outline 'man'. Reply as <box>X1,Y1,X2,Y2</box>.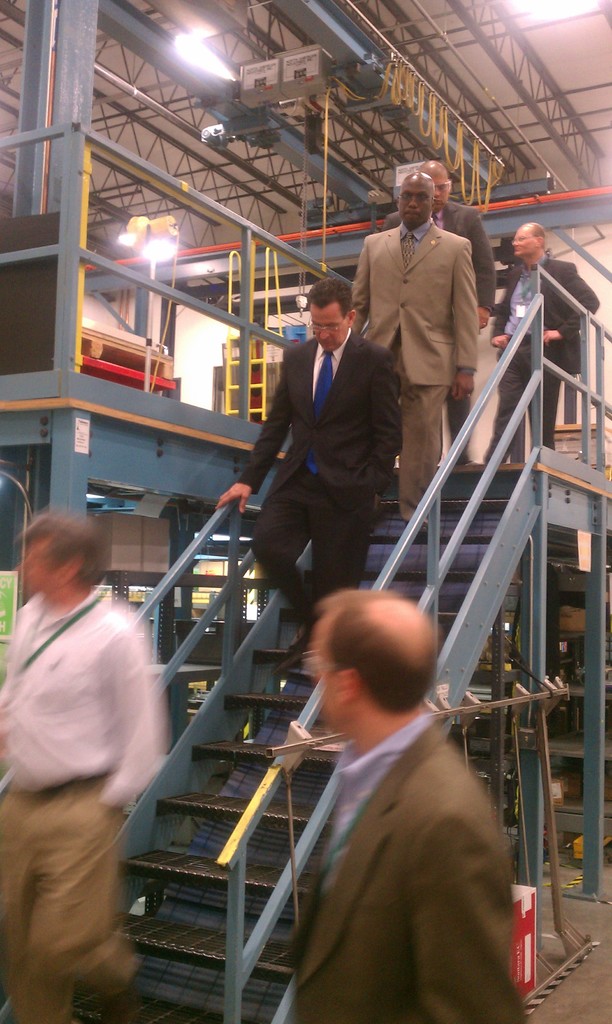
<box>294,584,528,1023</box>.
